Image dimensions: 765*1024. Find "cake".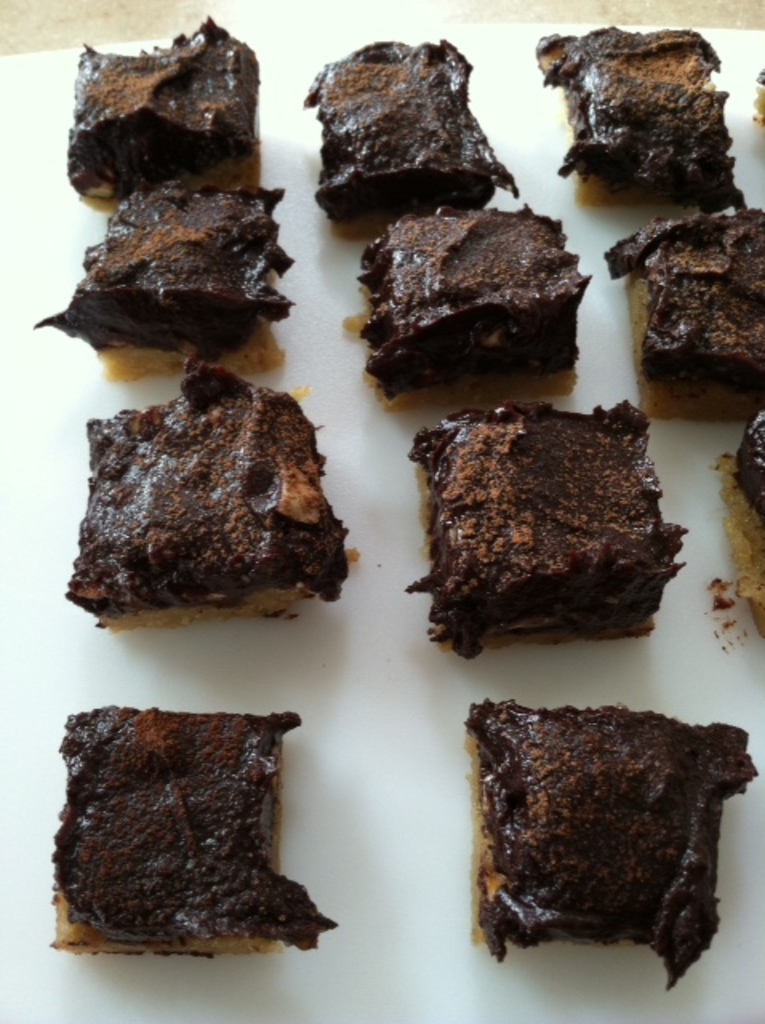
(x1=34, y1=186, x2=288, y2=344).
